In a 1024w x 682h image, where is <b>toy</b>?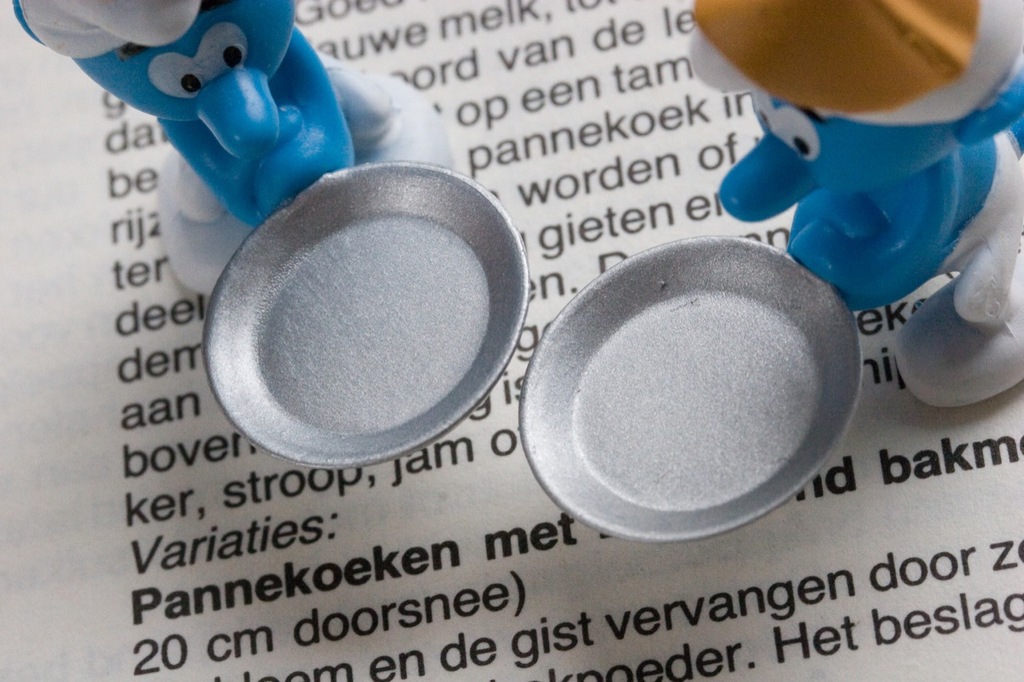
left=11, top=0, right=452, bottom=301.
